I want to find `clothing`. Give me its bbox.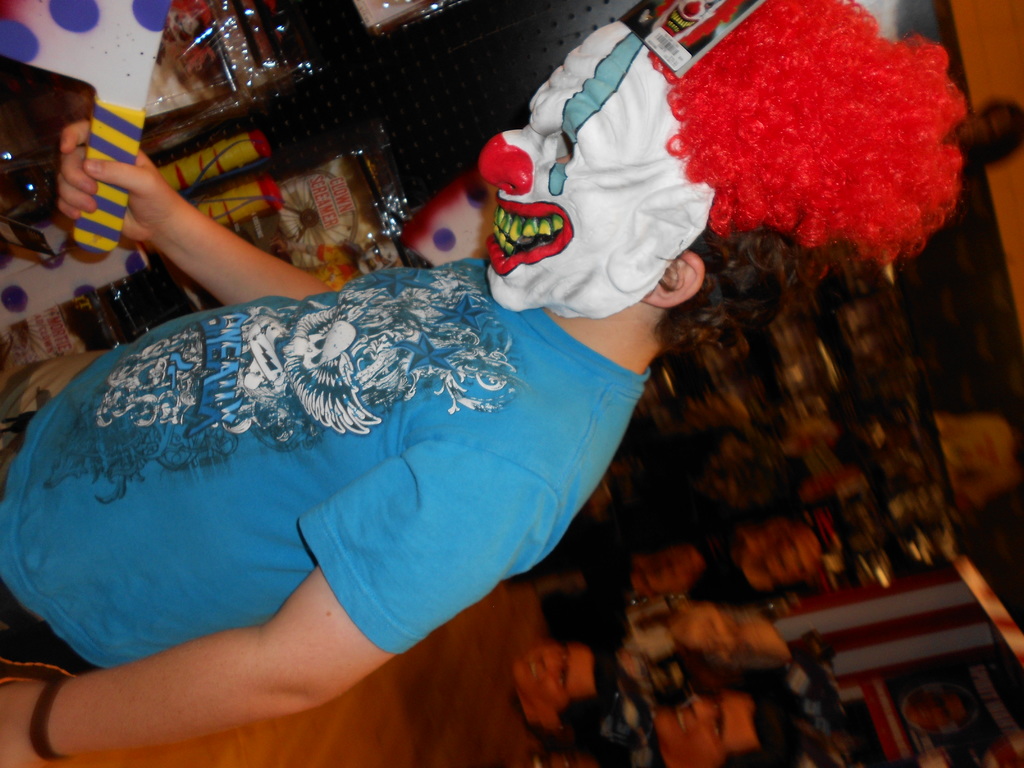
(x1=17, y1=222, x2=648, y2=659).
